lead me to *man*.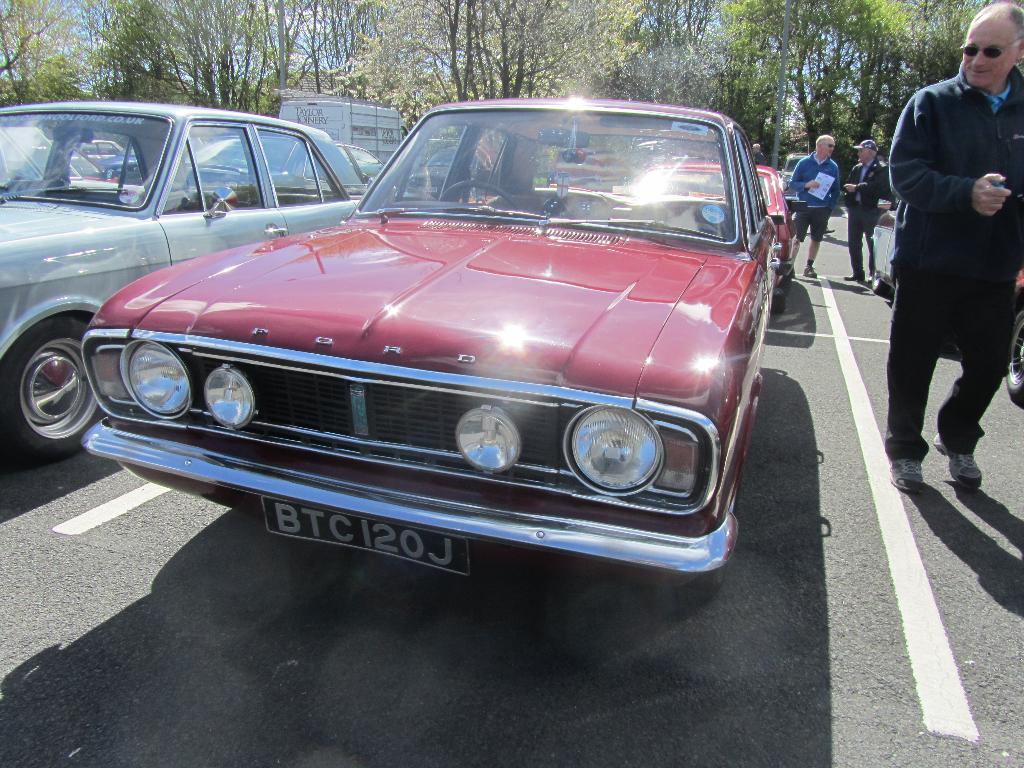
Lead to <box>874,0,1023,493</box>.
